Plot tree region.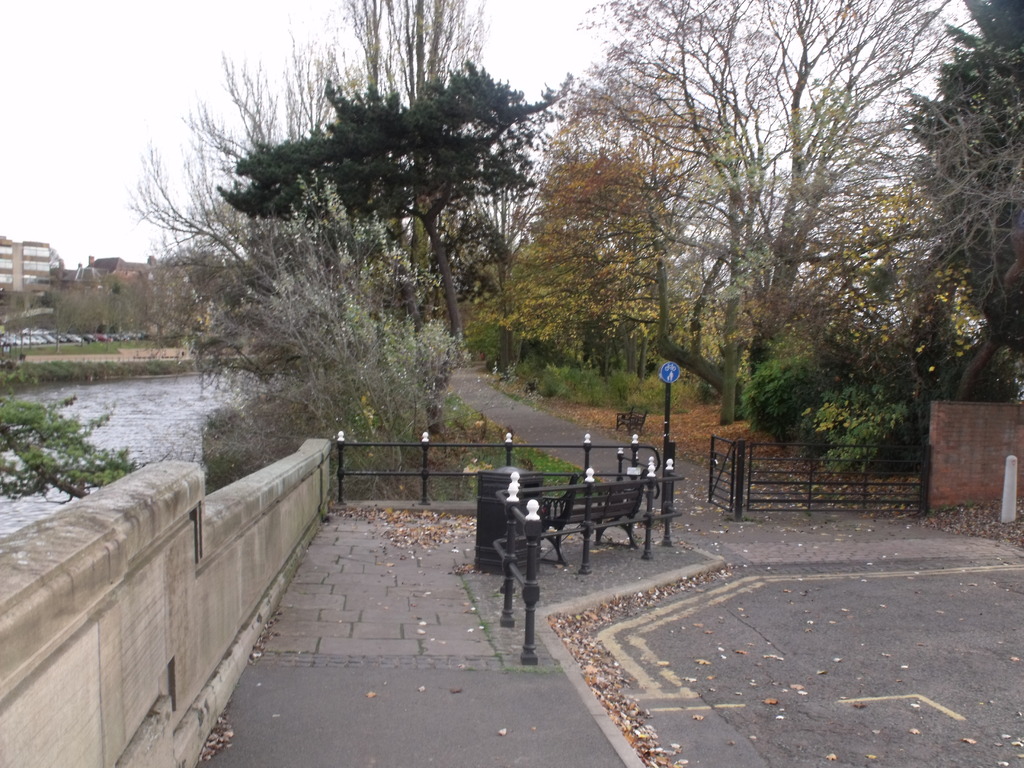
Plotted at [527, 37, 973, 484].
